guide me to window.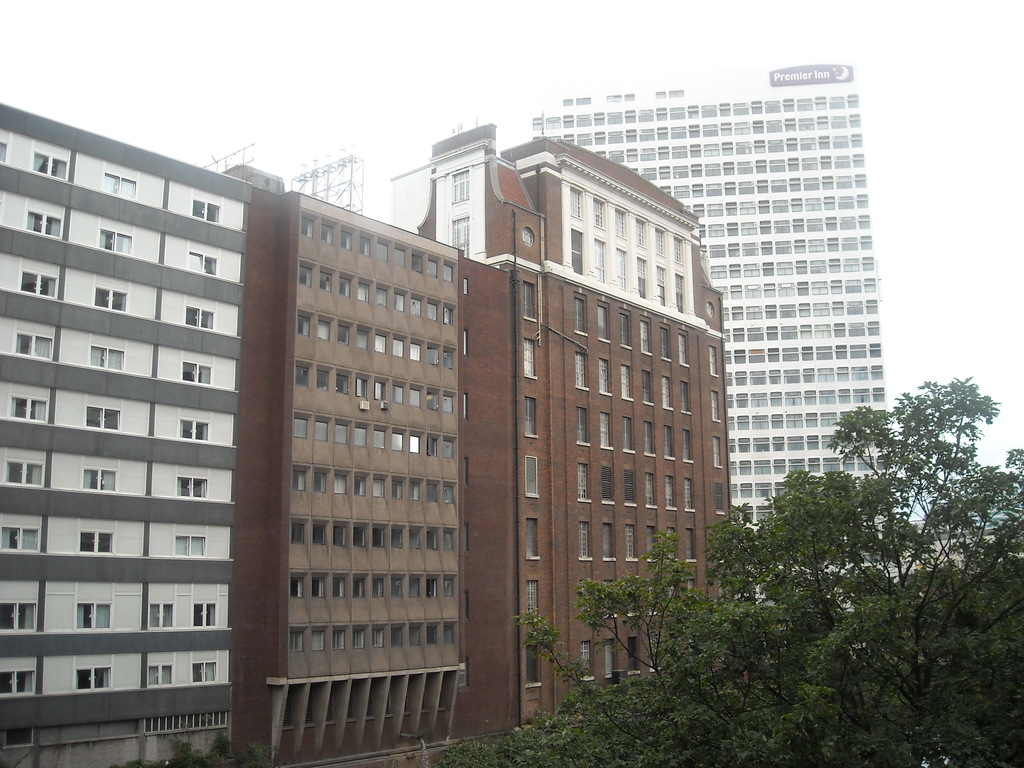
Guidance: region(522, 280, 534, 319).
